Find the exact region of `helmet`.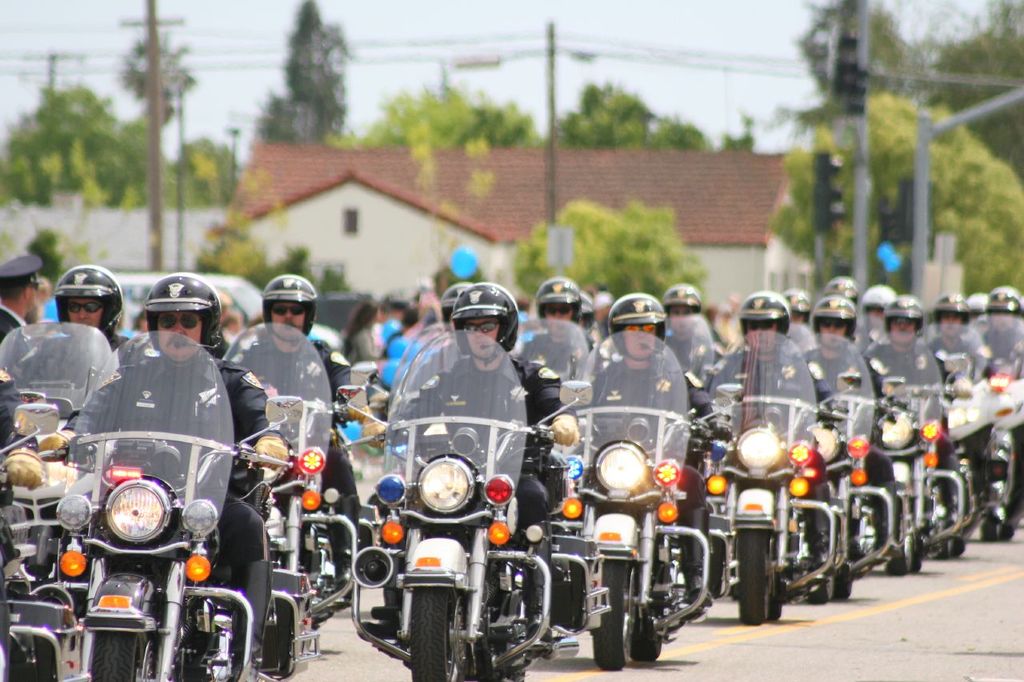
Exact region: 786, 283, 816, 324.
